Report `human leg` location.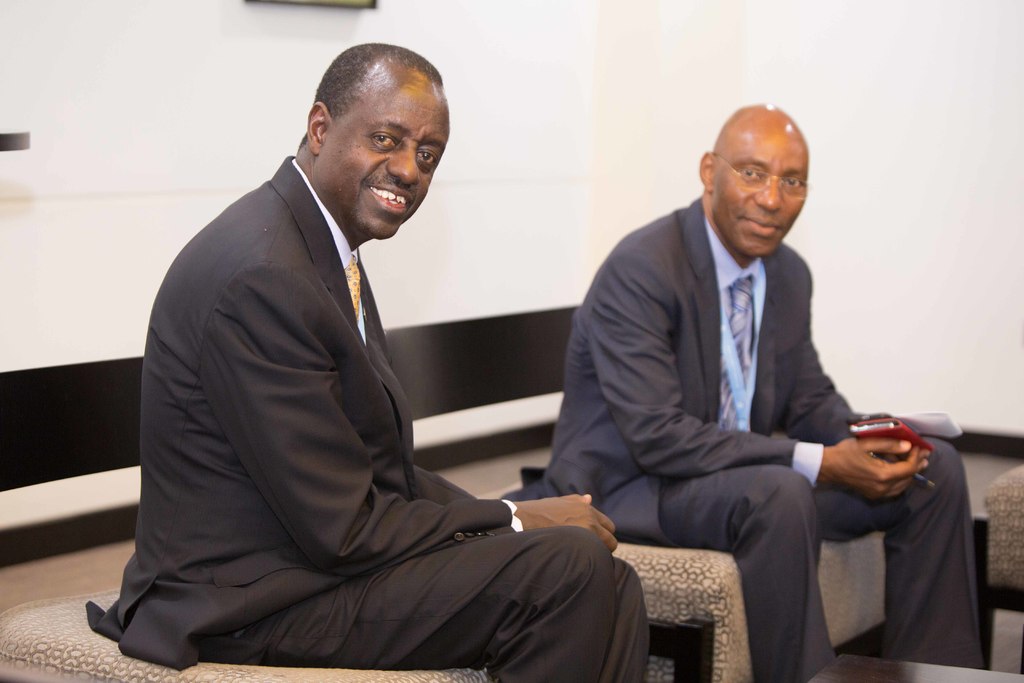
Report: x1=659, y1=464, x2=836, y2=682.
